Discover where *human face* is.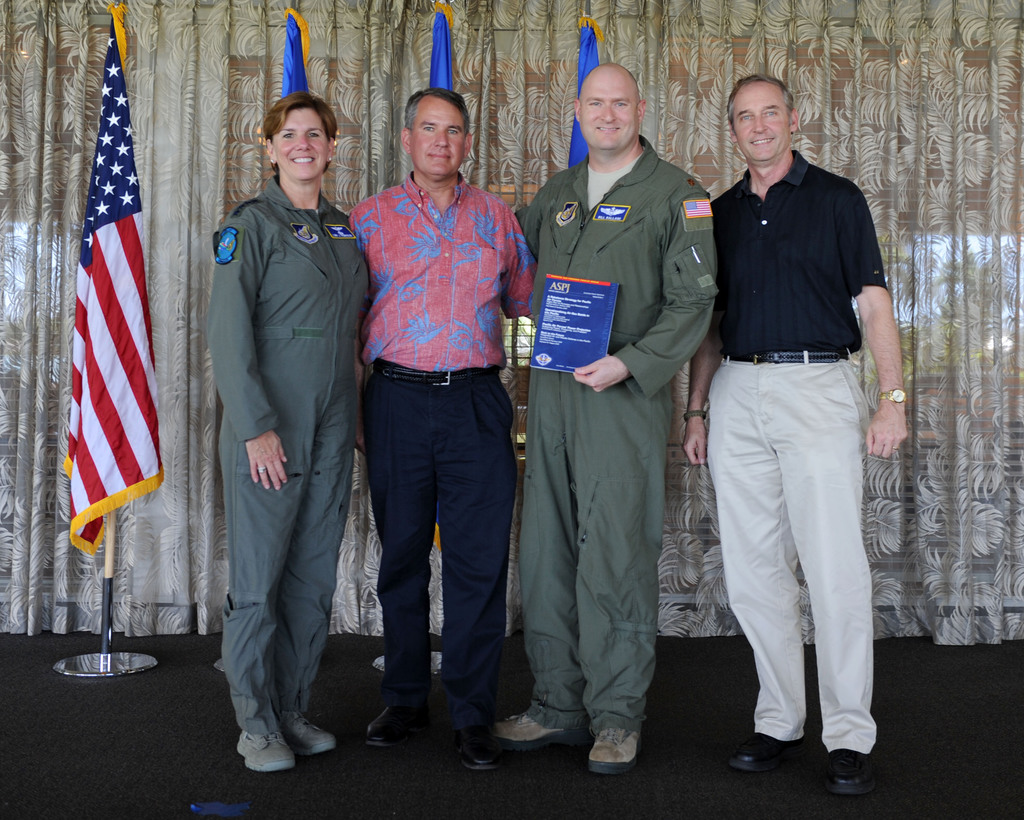
Discovered at <box>271,110,334,181</box>.
